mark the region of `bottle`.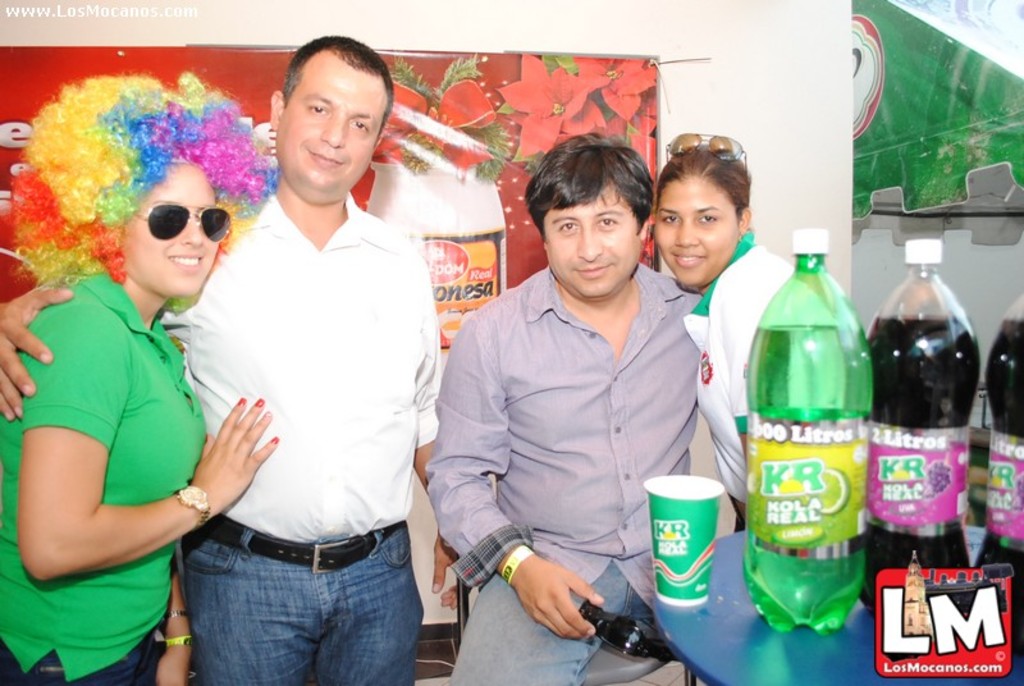
Region: [952,265,1023,609].
